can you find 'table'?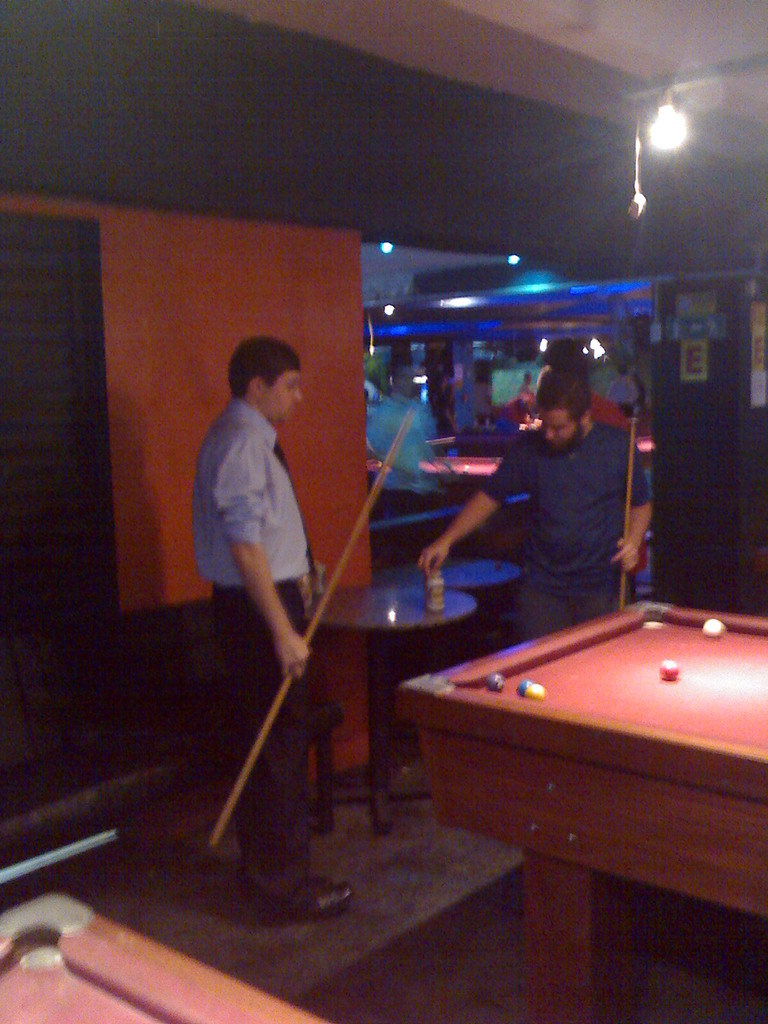
Yes, bounding box: rect(308, 580, 476, 797).
